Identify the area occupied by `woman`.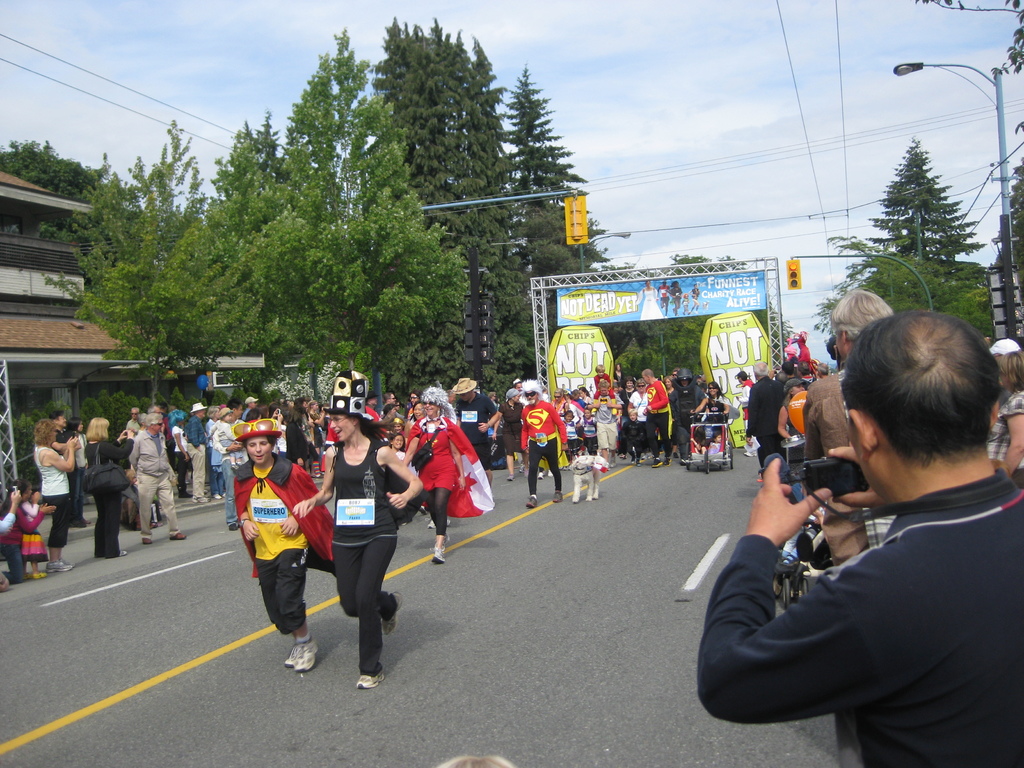
Area: <bbox>68, 420, 96, 526</bbox>.
